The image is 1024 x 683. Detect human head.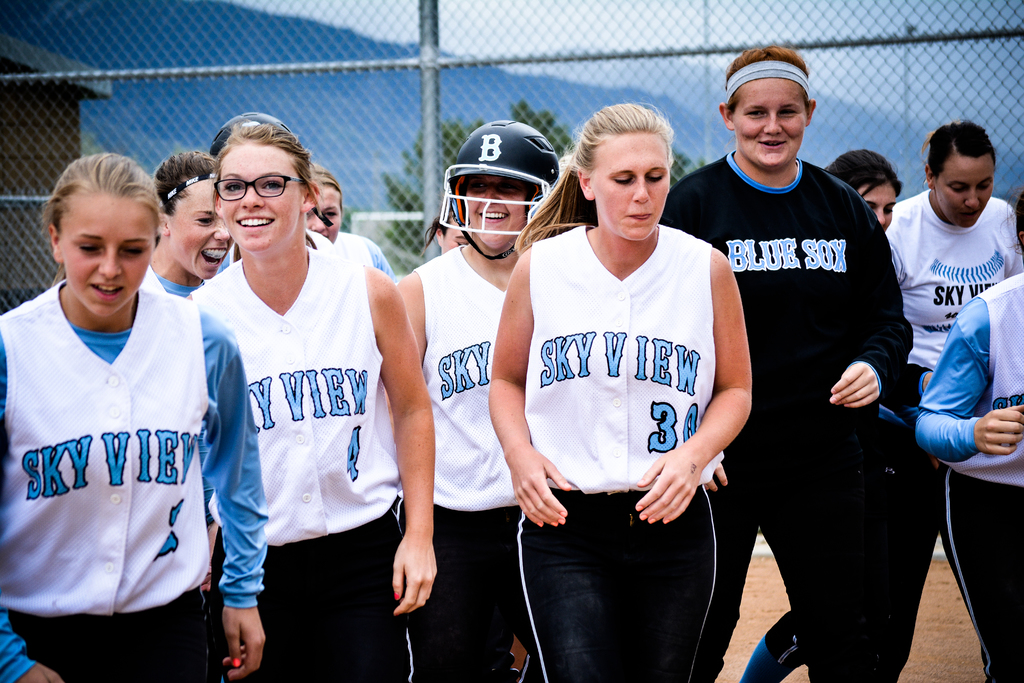
Detection: crop(561, 99, 680, 247).
